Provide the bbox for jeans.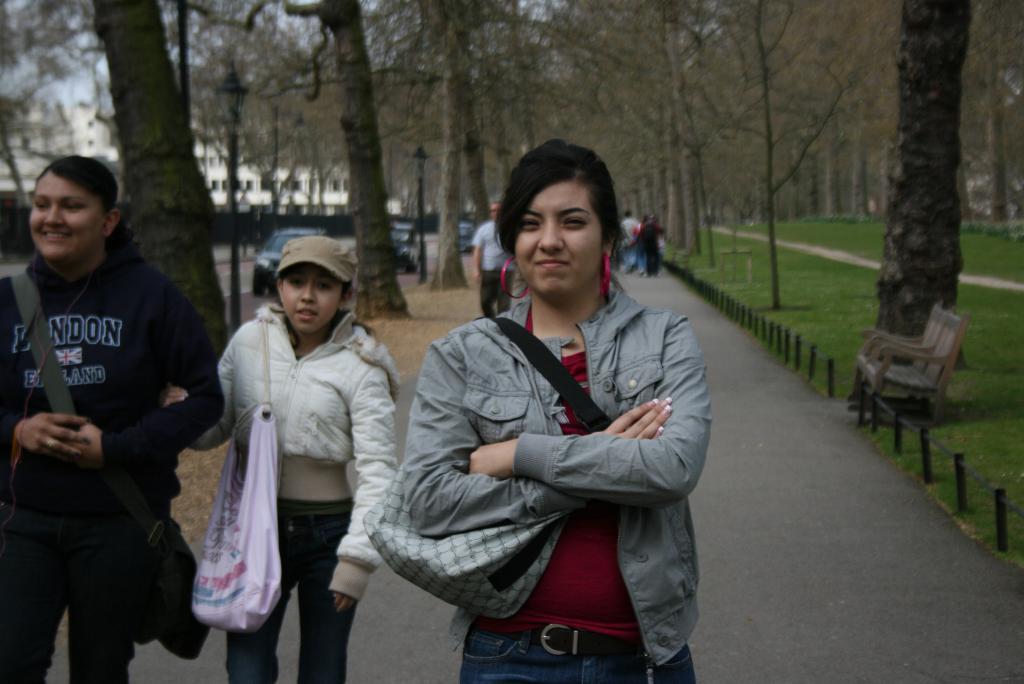
region(228, 497, 360, 683).
